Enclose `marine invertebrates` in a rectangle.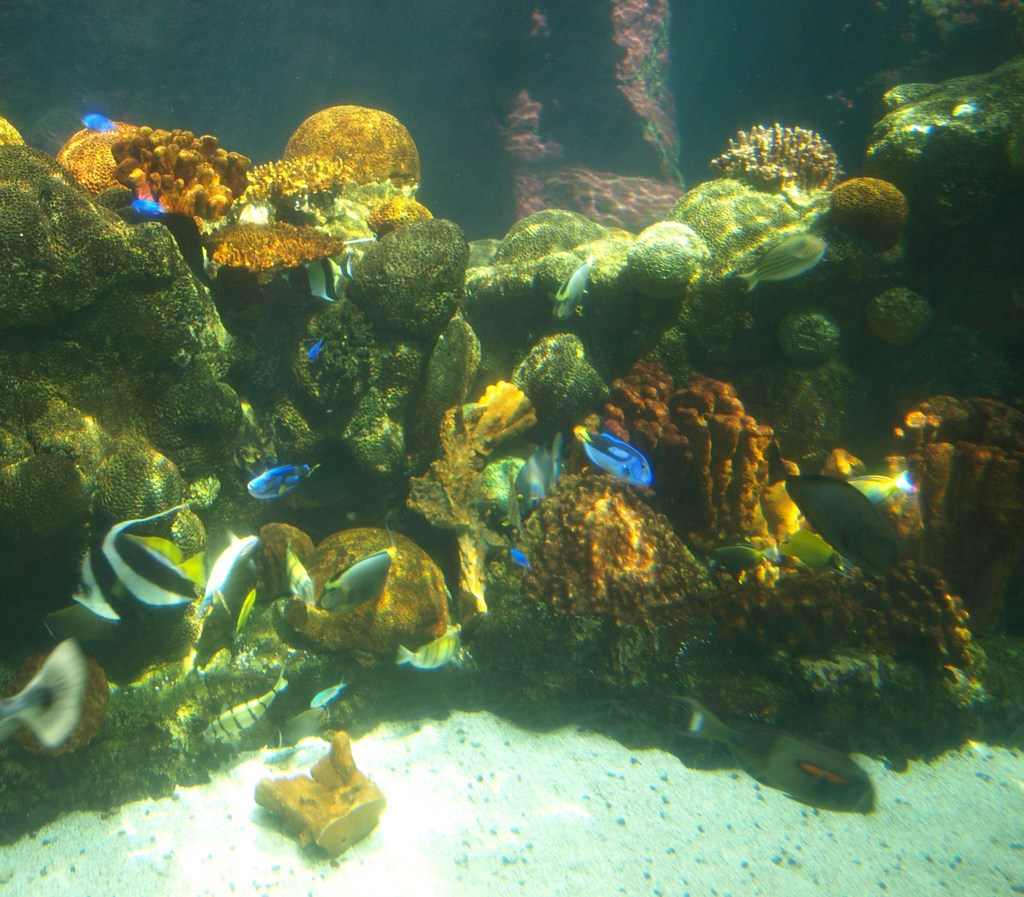
Rect(172, 211, 351, 302).
